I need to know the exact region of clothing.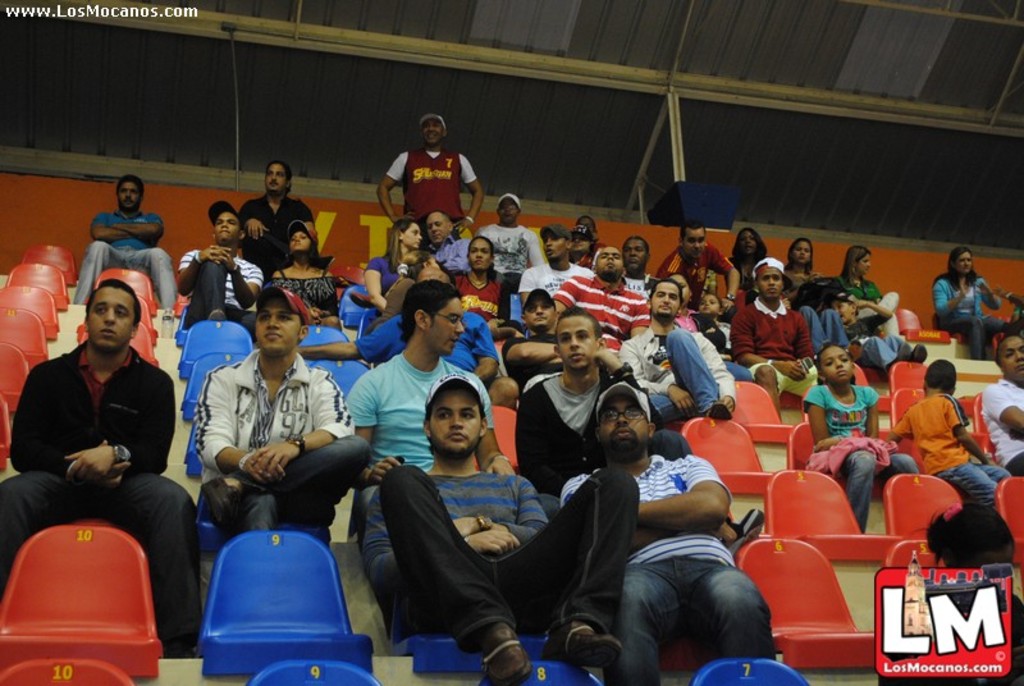
Region: [x1=882, y1=587, x2=1023, y2=685].
